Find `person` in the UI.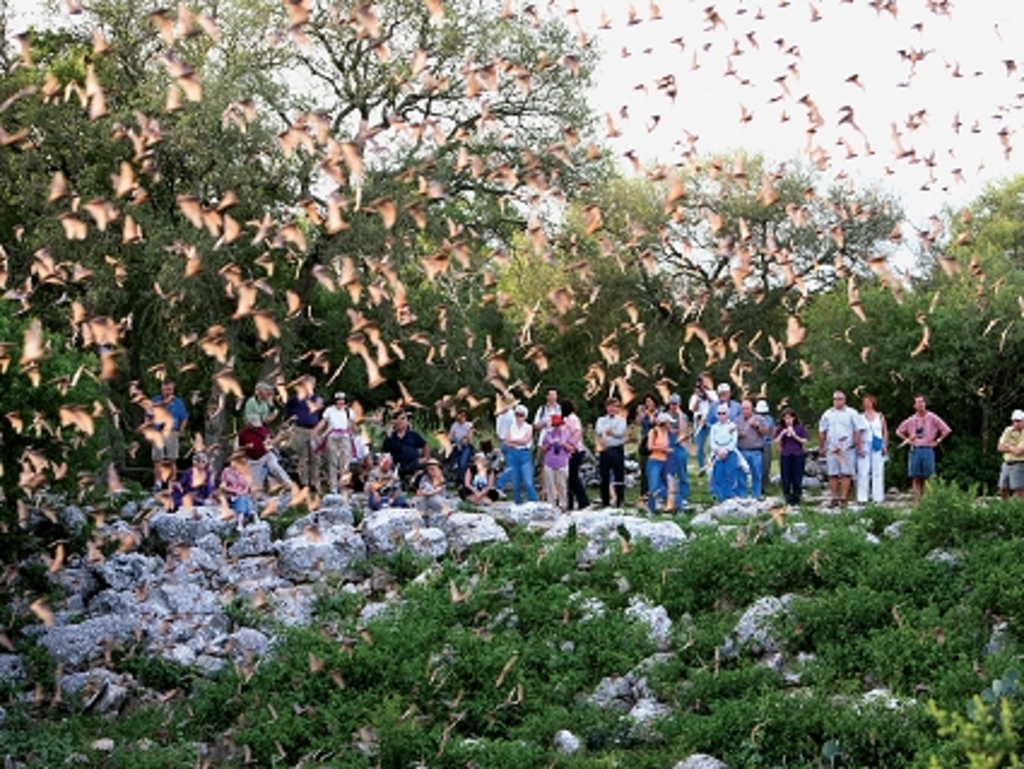
UI element at 448, 407, 477, 465.
